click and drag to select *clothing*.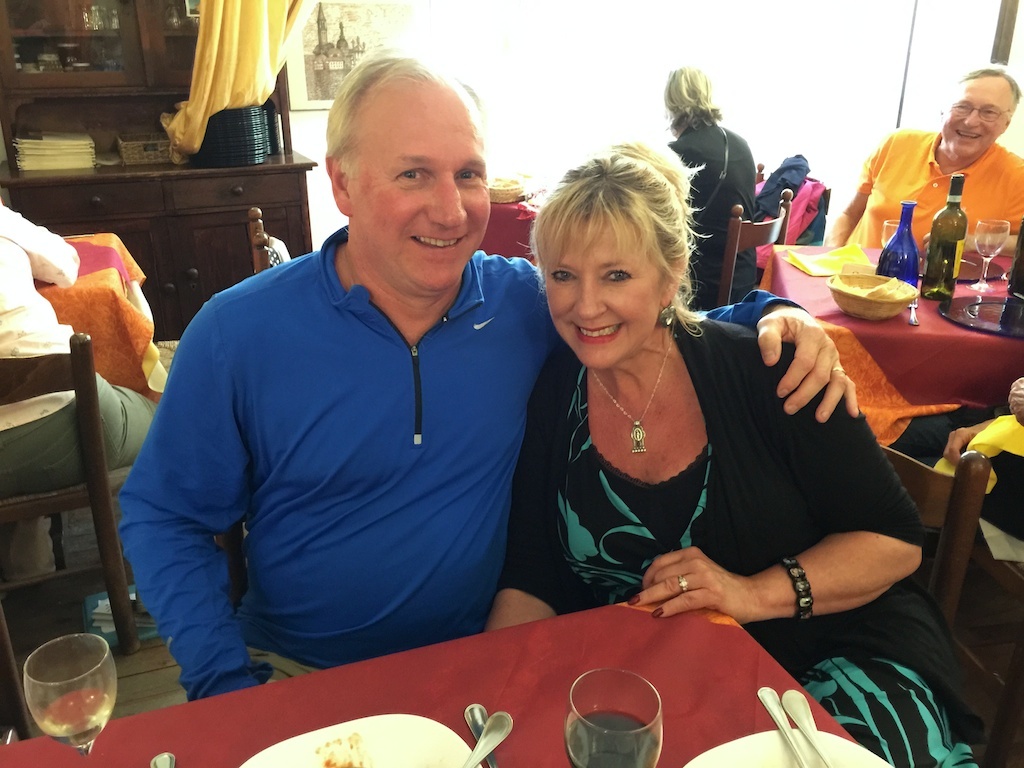
Selection: box=[682, 117, 765, 303].
